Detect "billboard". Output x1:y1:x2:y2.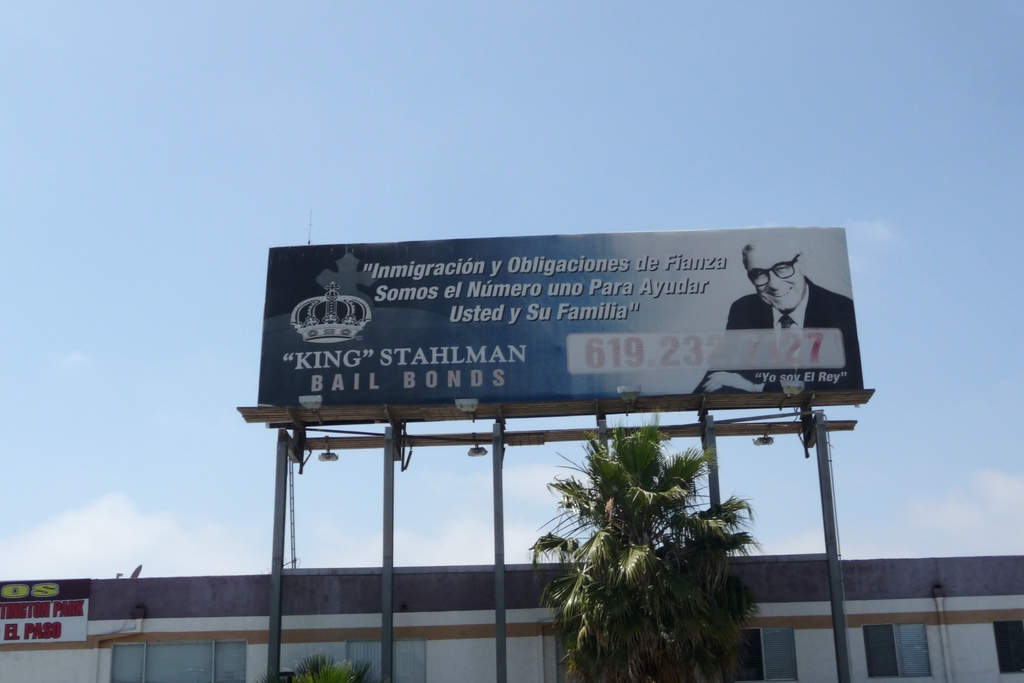
256:220:872:406.
